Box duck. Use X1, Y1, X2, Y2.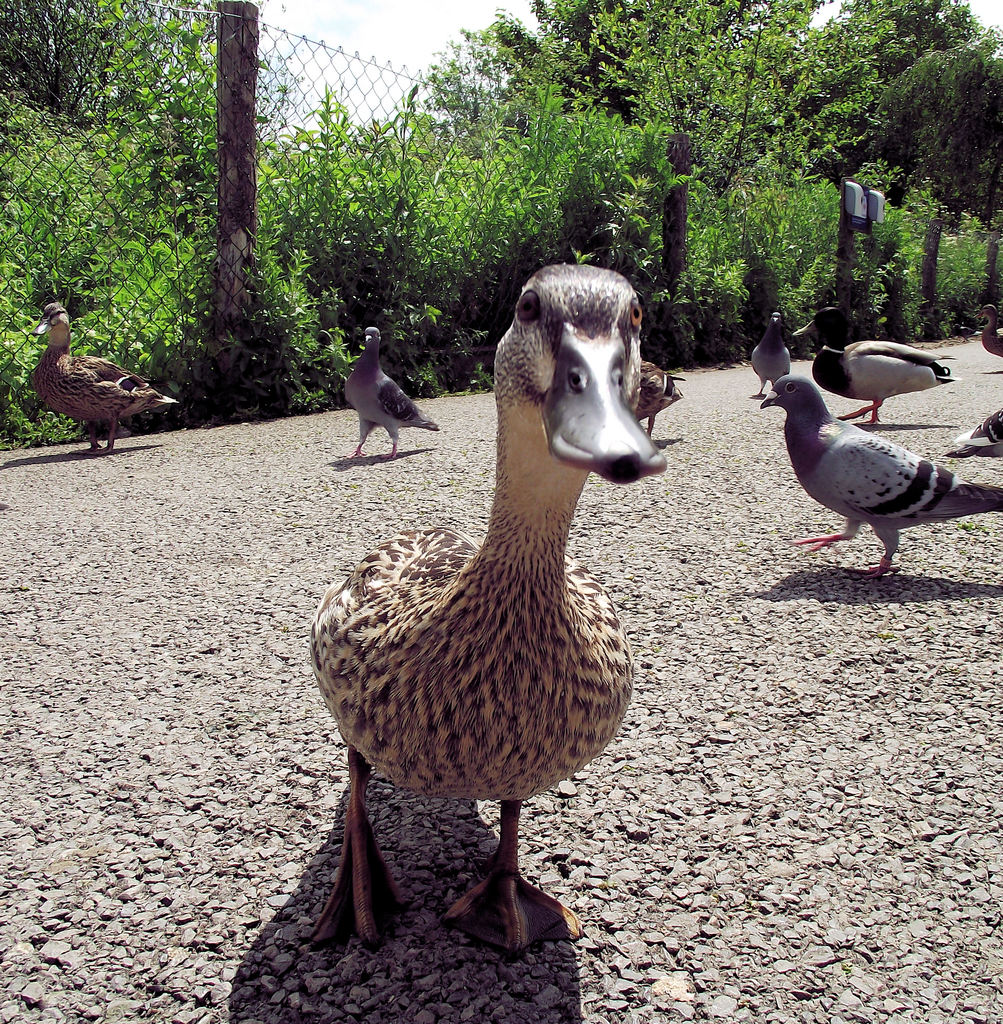
291, 225, 670, 1023.
